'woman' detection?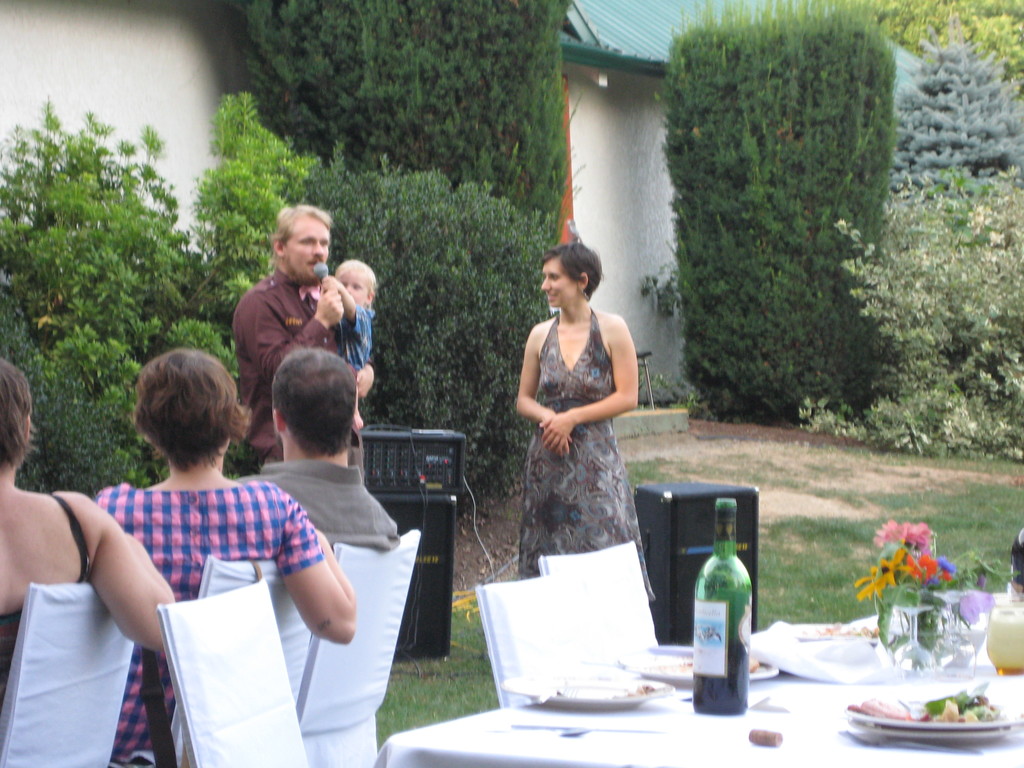
pyautogui.locateOnScreen(500, 223, 664, 713)
